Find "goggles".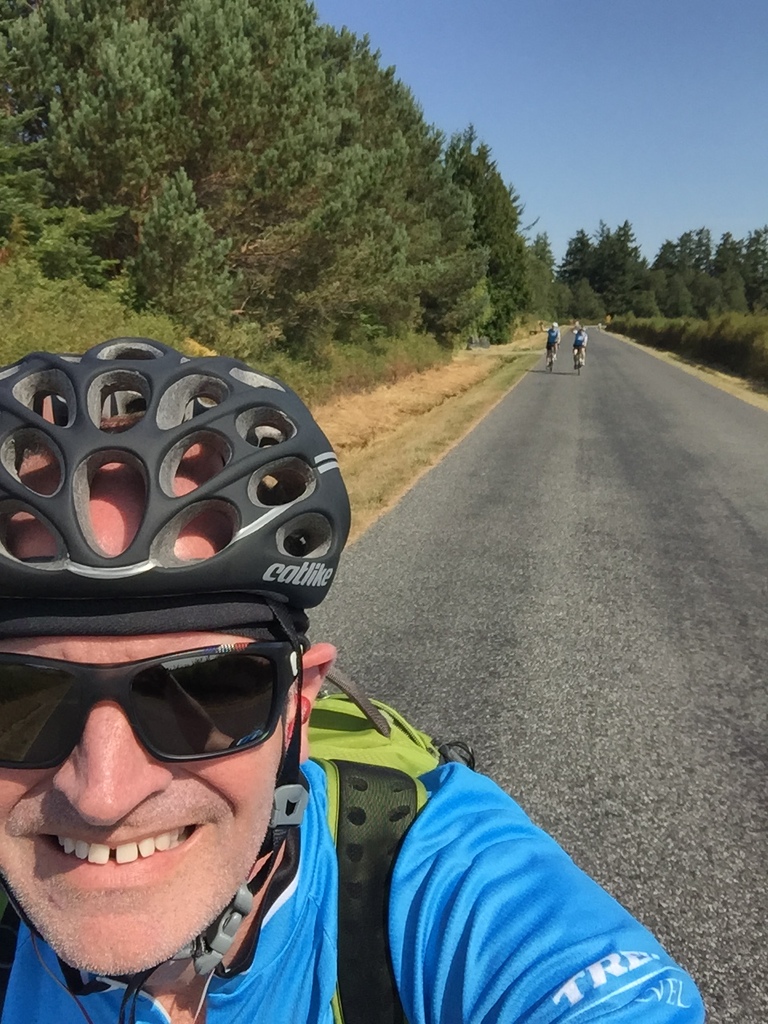
[x1=11, y1=647, x2=317, y2=786].
